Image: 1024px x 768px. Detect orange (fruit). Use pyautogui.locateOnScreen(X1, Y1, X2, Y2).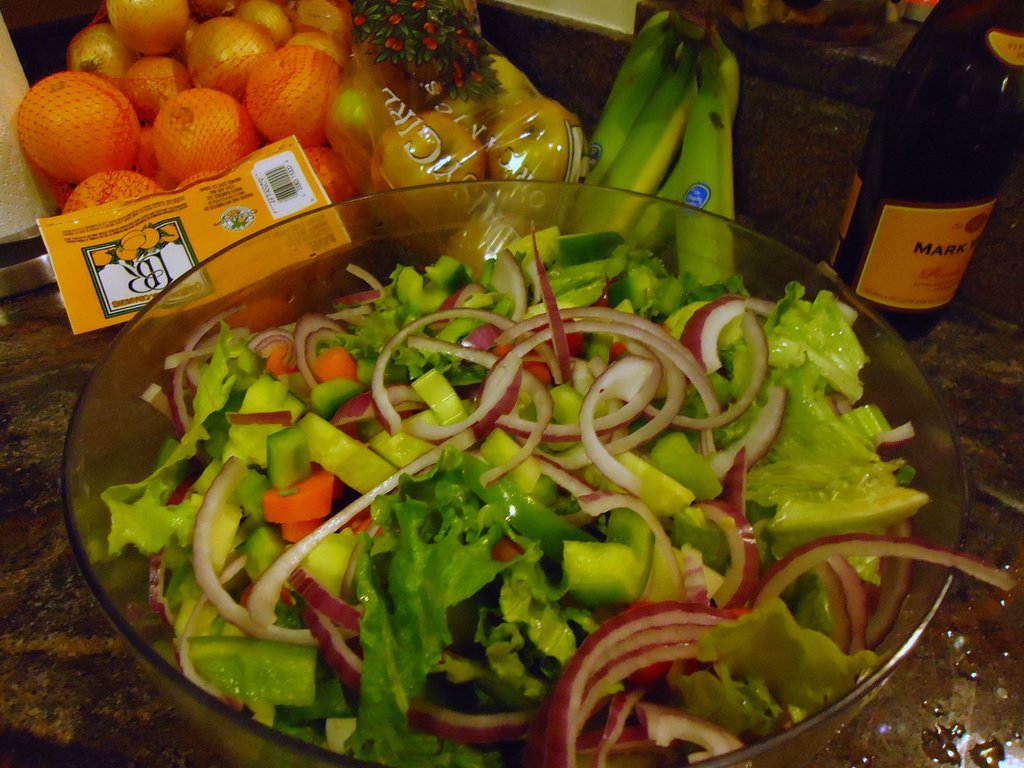
pyautogui.locateOnScreen(234, 0, 281, 40).
